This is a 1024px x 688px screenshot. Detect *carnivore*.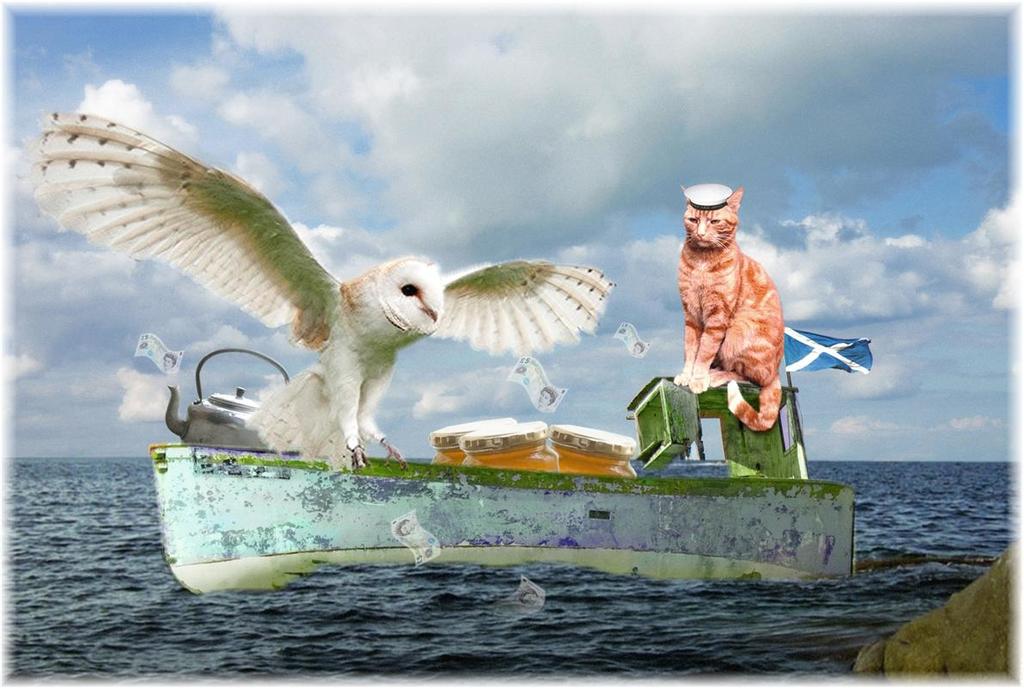
[667,174,797,441].
